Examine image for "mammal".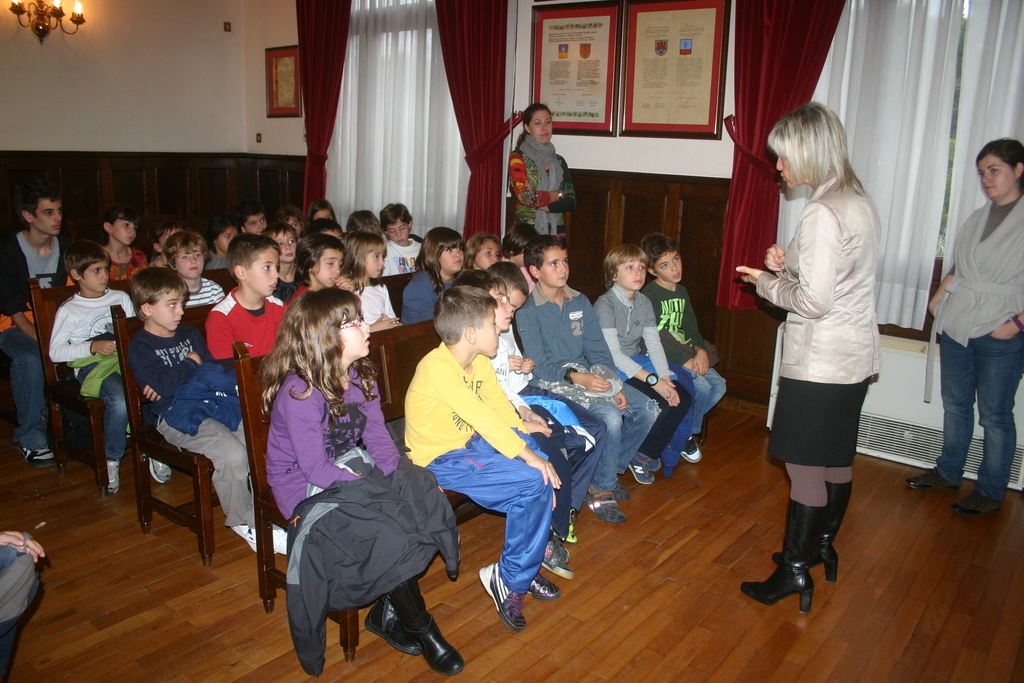
Examination result: bbox(205, 230, 295, 358).
